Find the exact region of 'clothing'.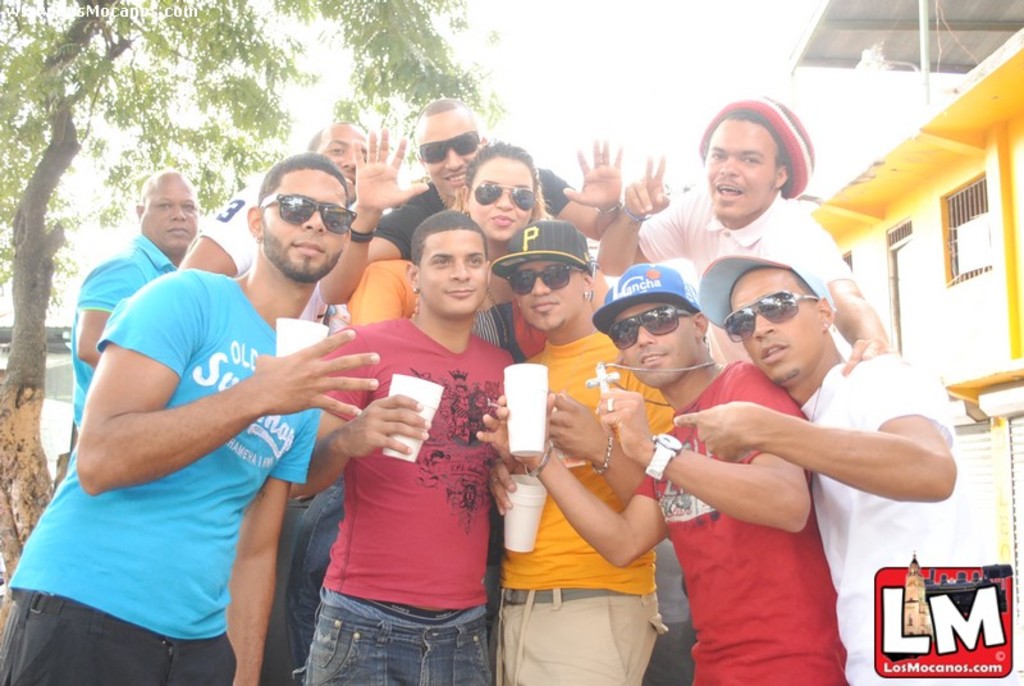
Exact region: bbox(4, 257, 339, 685).
